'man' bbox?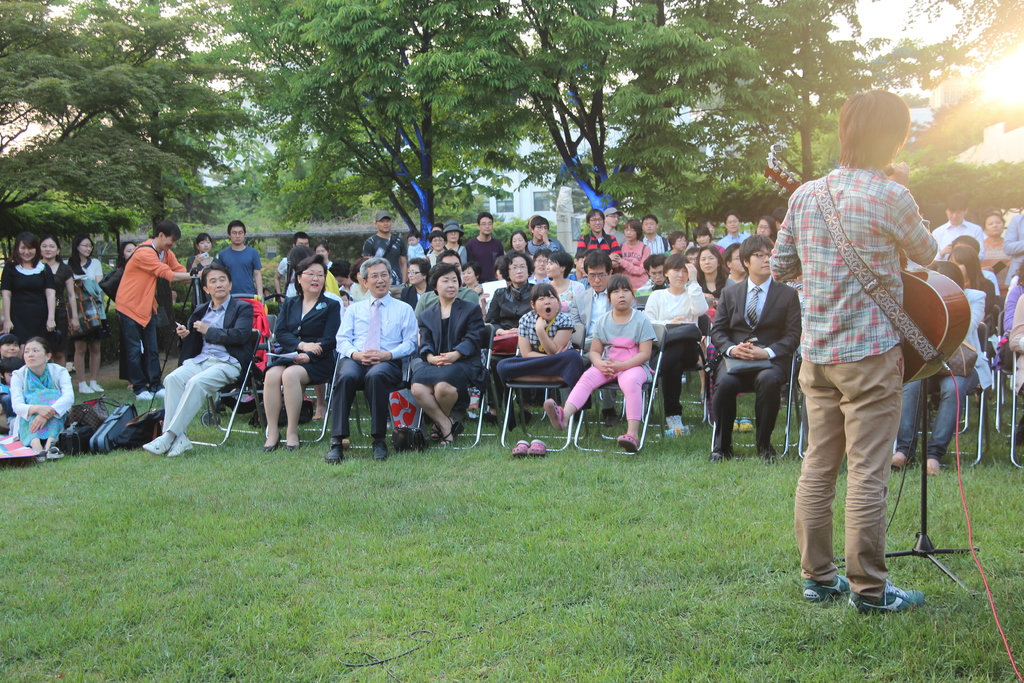
215:222:268:303
